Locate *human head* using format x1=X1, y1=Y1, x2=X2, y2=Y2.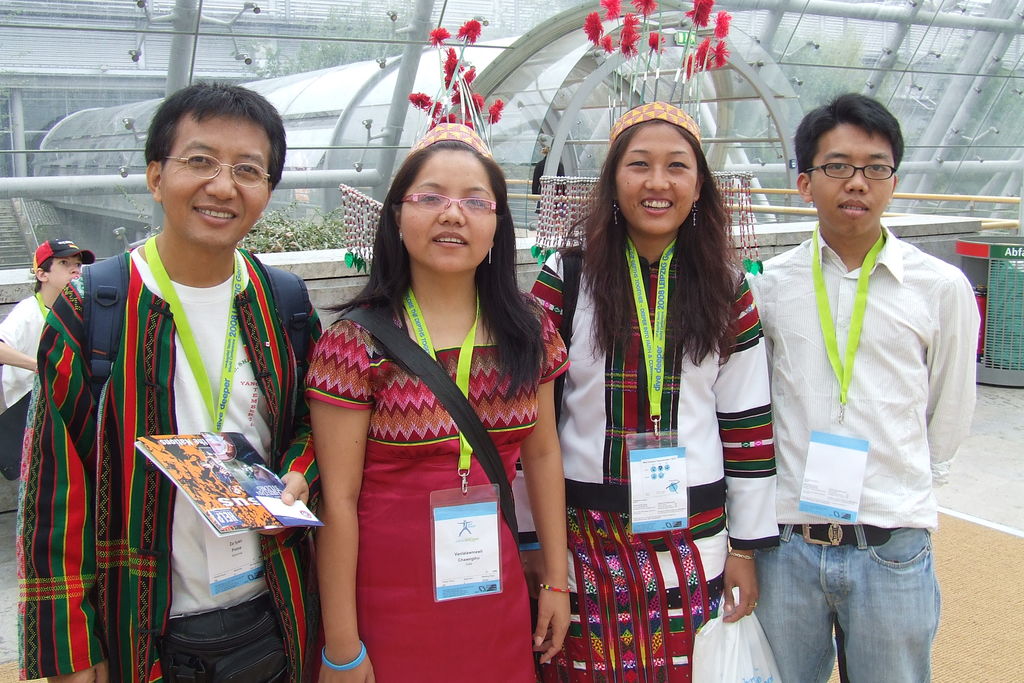
x1=144, y1=88, x2=289, y2=242.
